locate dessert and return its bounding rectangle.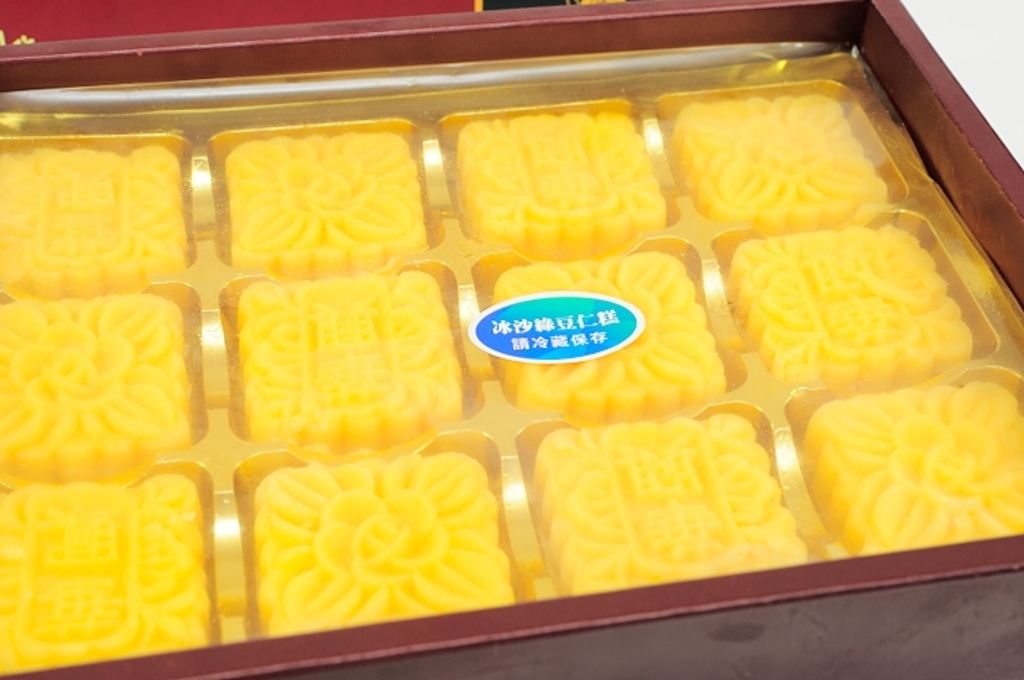
region(1, 475, 205, 677).
